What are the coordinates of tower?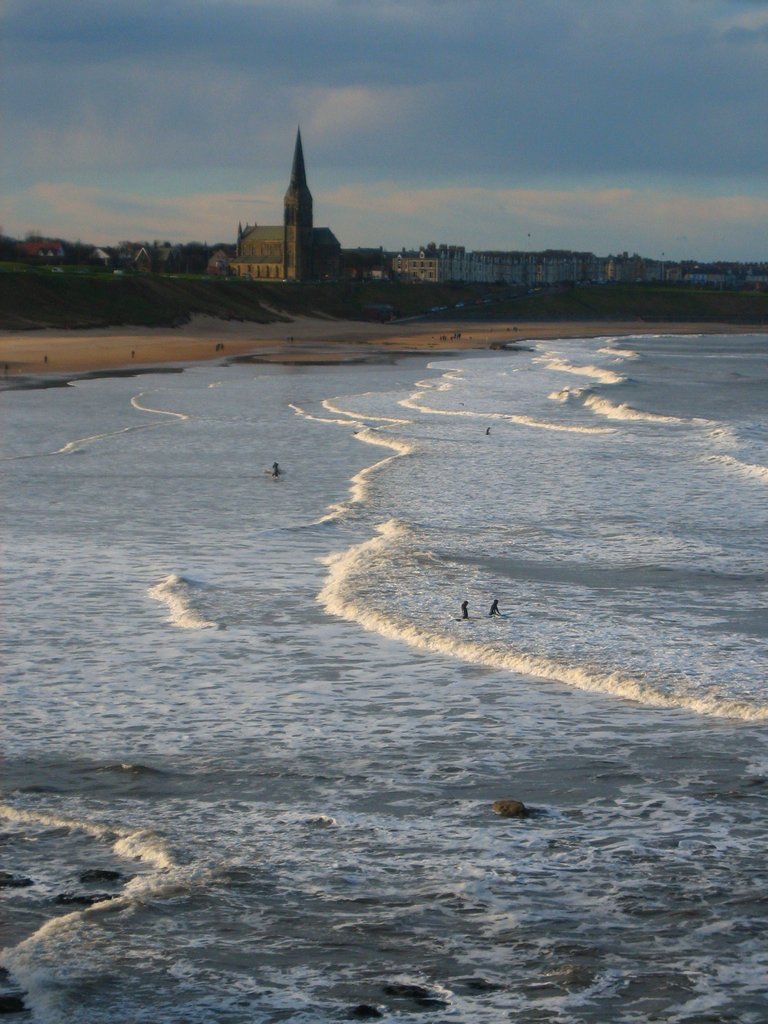
281/125/312/284.
